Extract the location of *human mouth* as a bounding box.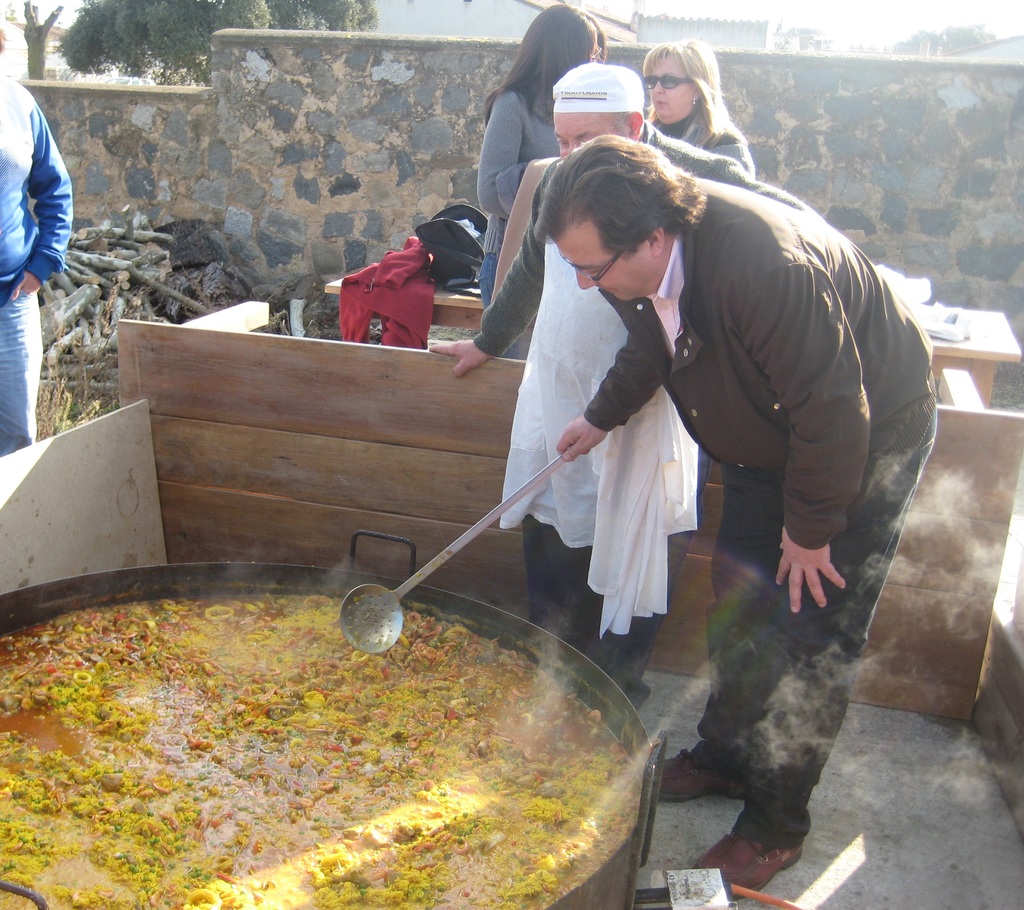
<bbox>660, 105, 666, 108</bbox>.
